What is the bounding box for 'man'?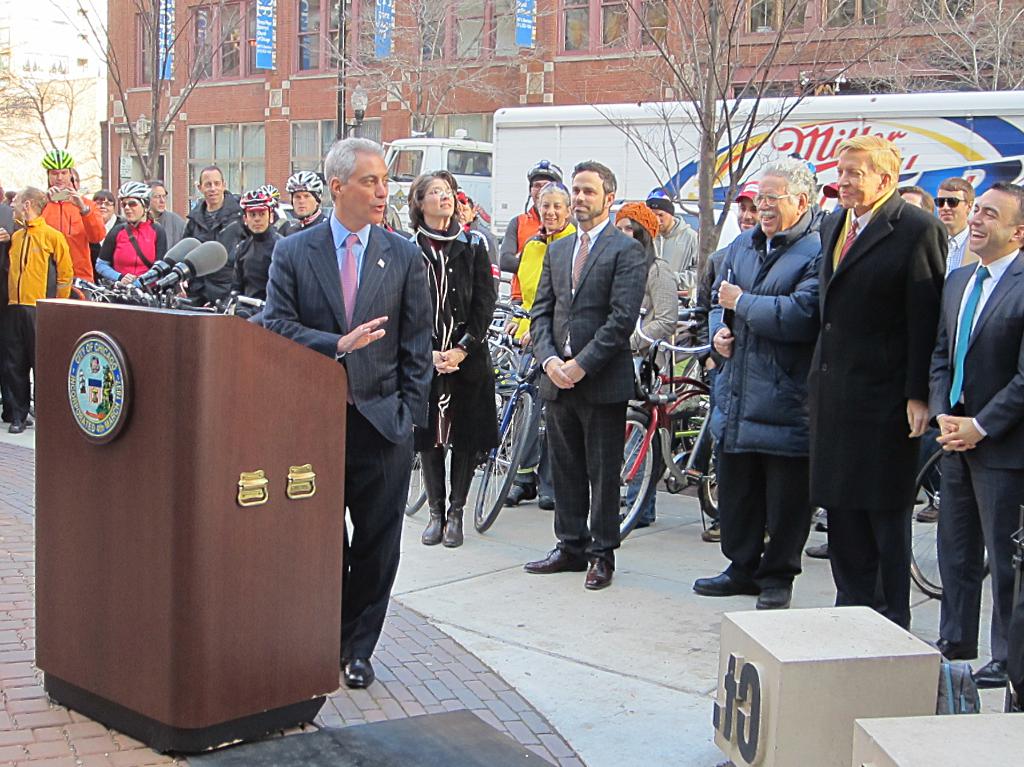
BBox(693, 156, 832, 611).
